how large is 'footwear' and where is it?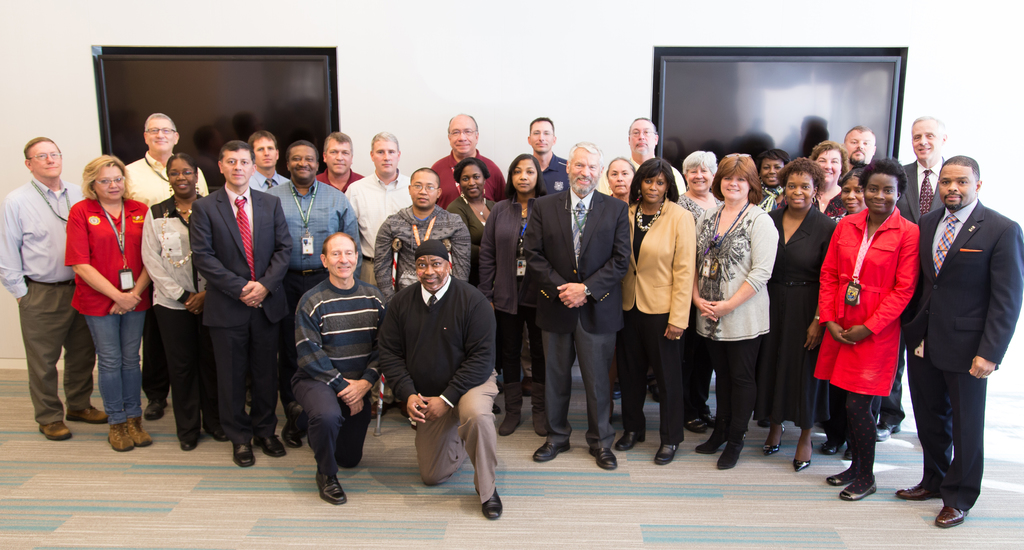
Bounding box: {"x1": 715, "y1": 423, "x2": 748, "y2": 468}.
